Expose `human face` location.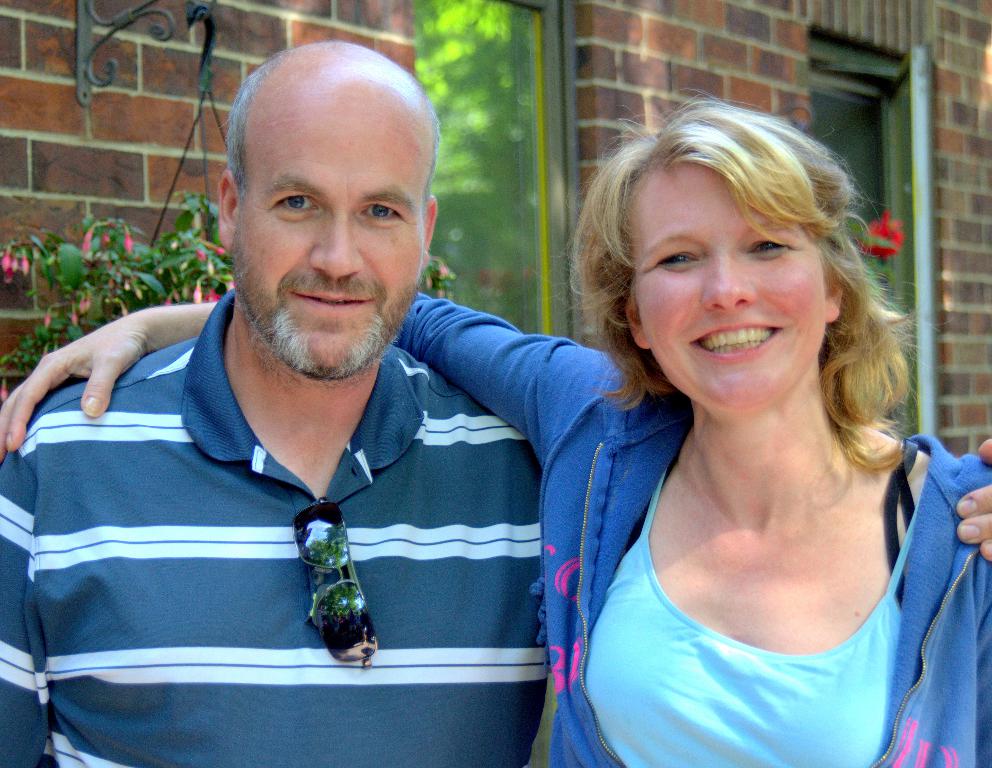
Exposed at box=[231, 98, 423, 385].
